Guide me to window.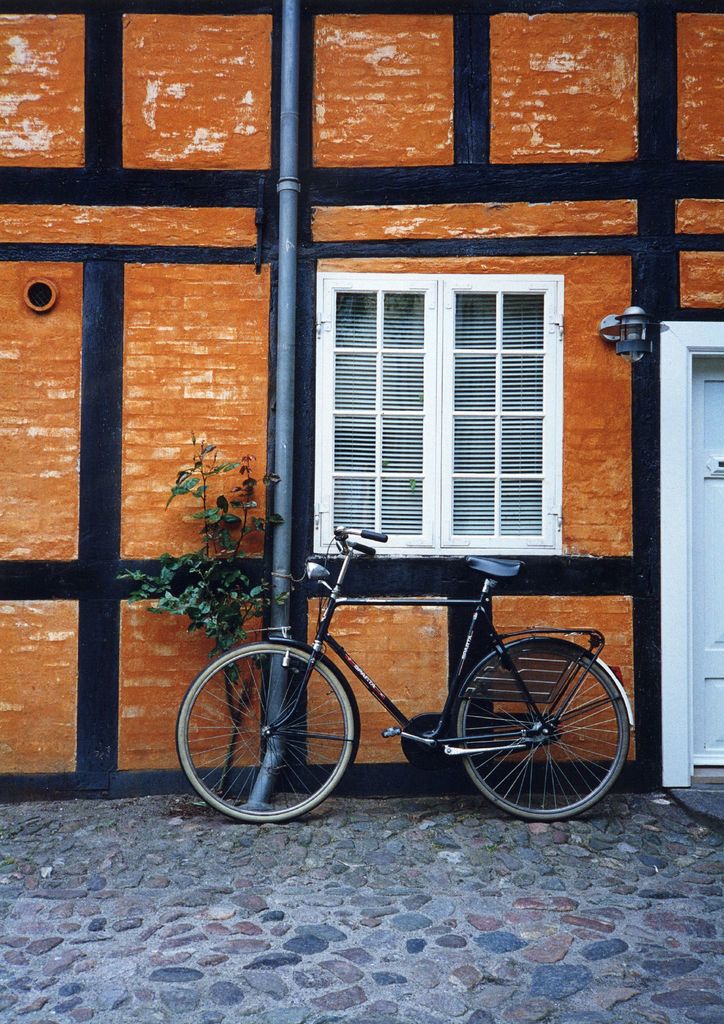
Guidance: 318 273 564 554.
